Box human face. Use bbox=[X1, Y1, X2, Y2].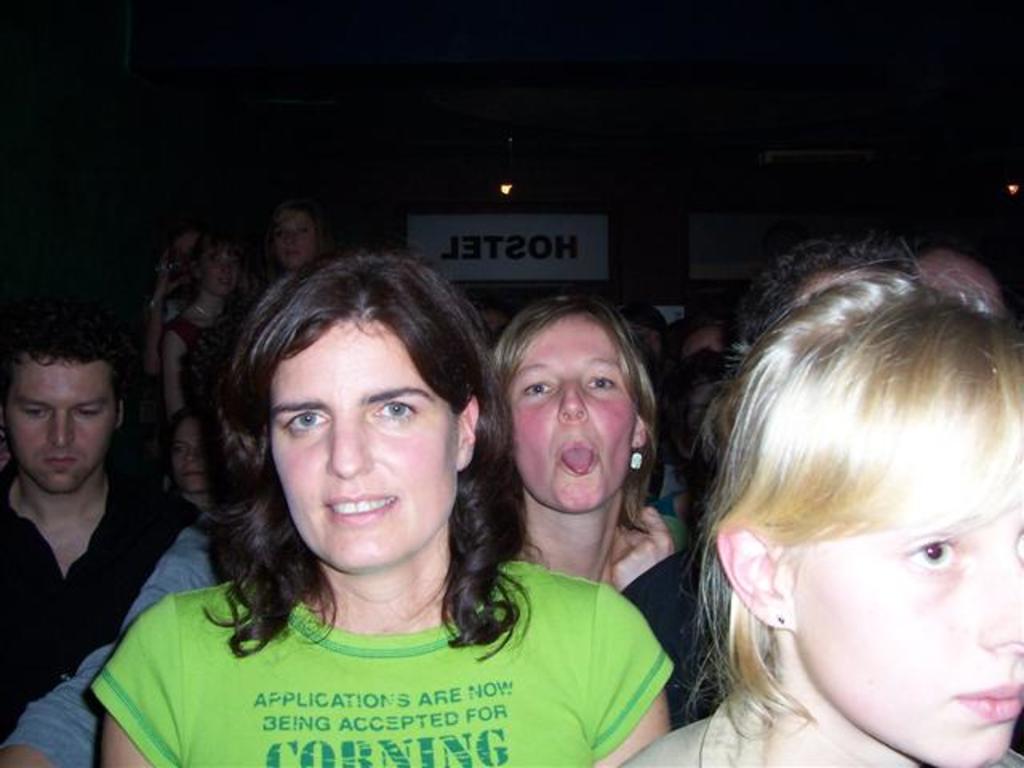
bbox=[166, 230, 210, 298].
